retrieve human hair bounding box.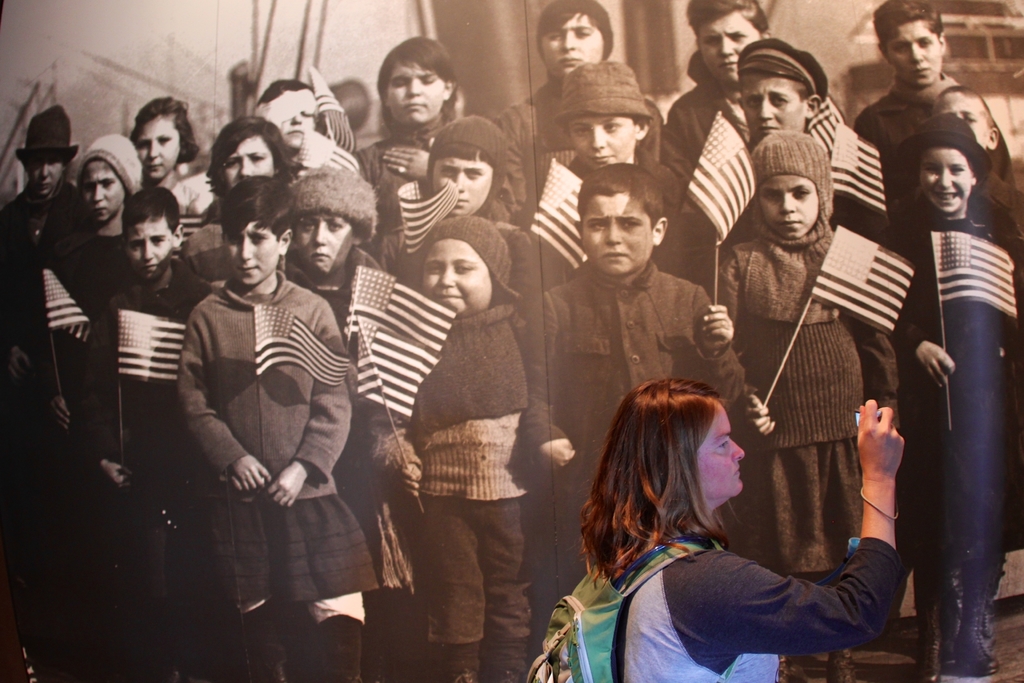
Bounding box: region(593, 377, 758, 607).
